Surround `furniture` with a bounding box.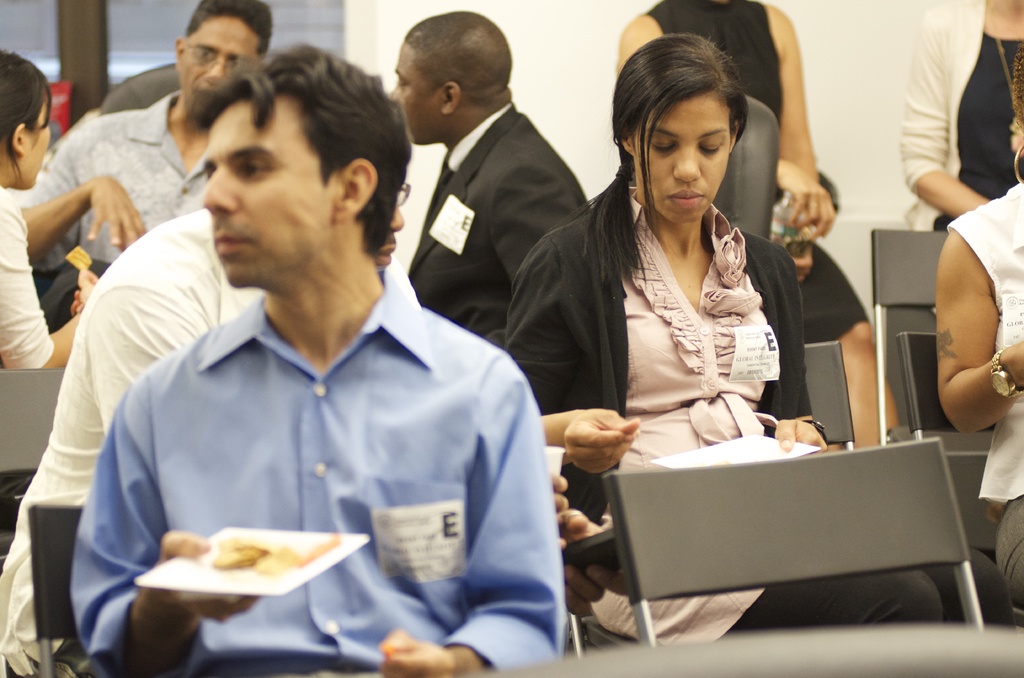
800/339/857/452.
